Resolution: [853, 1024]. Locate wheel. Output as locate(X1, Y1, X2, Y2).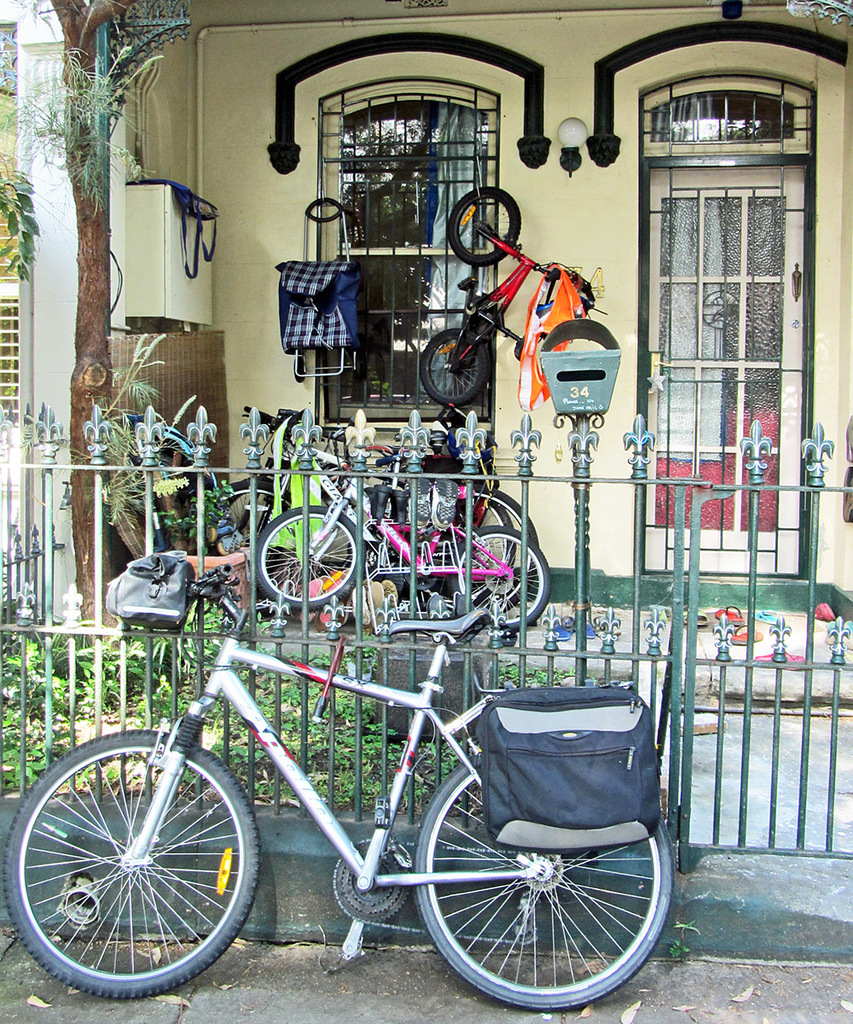
locate(23, 735, 246, 986).
